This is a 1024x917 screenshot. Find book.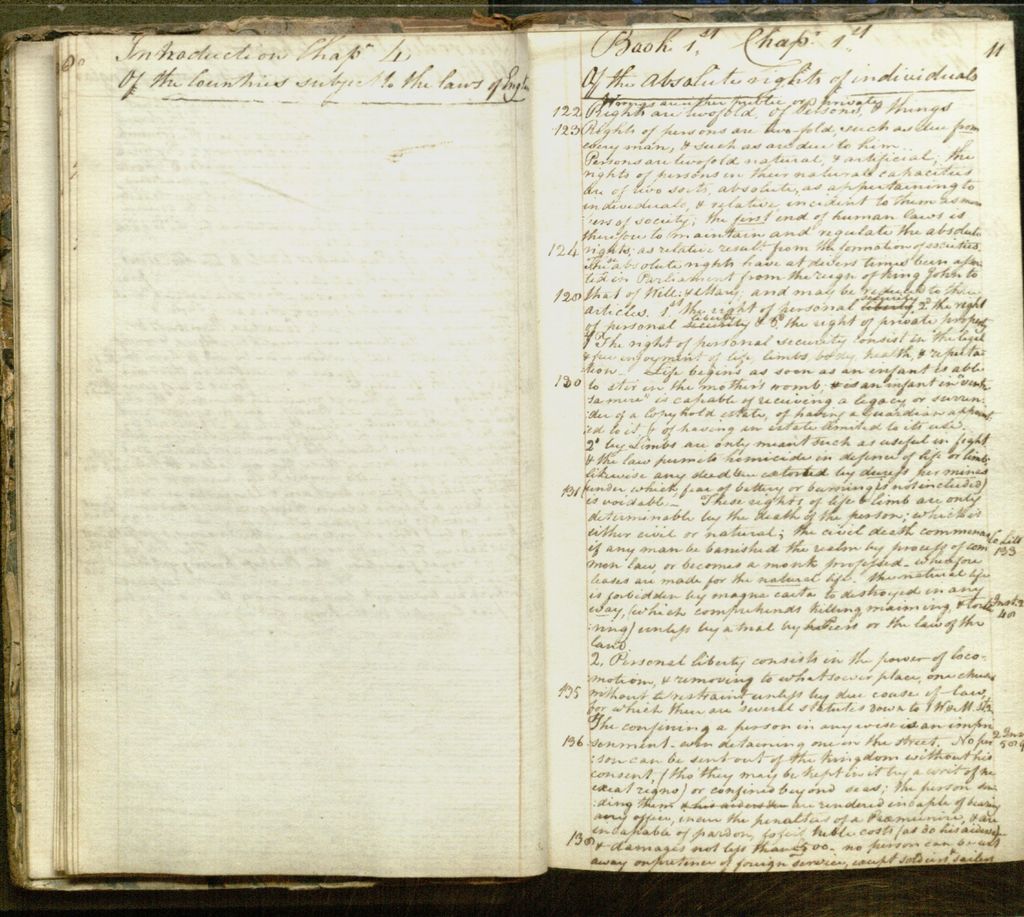
Bounding box: detection(4, 1, 1023, 898).
